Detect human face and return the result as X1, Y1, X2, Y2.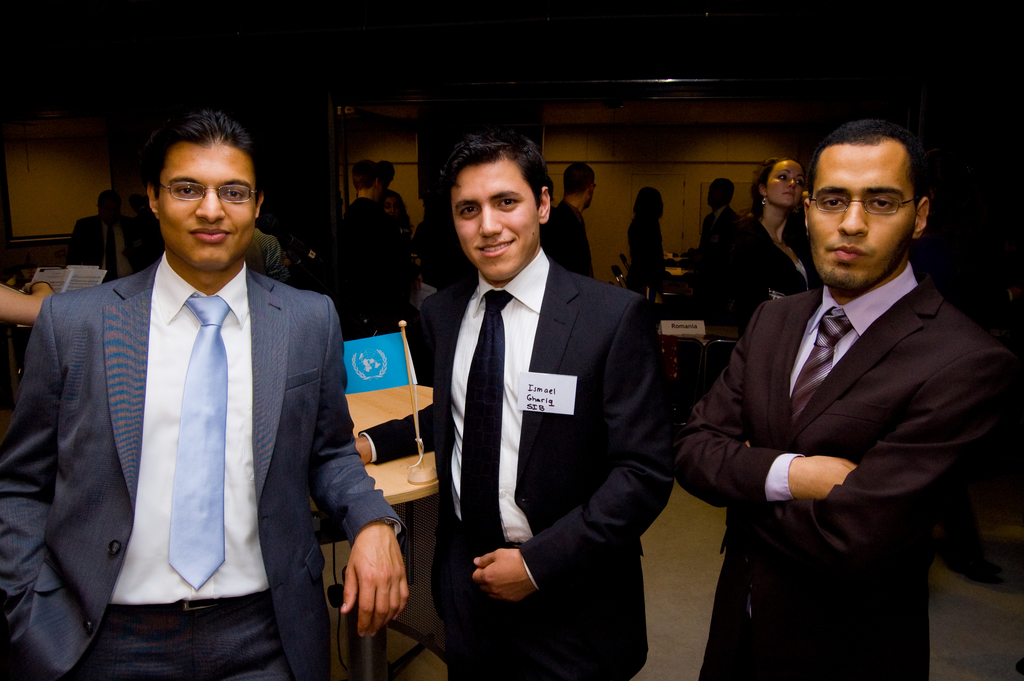
767, 160, 806, 210.
